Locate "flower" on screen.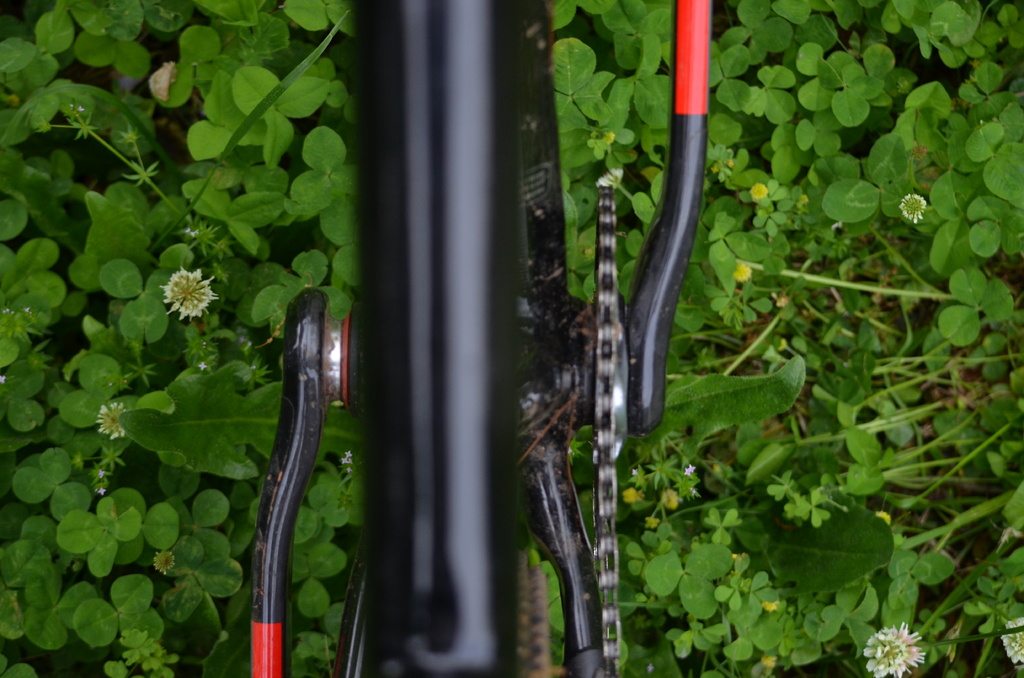
On screen at 161, 263, 215, 319.
